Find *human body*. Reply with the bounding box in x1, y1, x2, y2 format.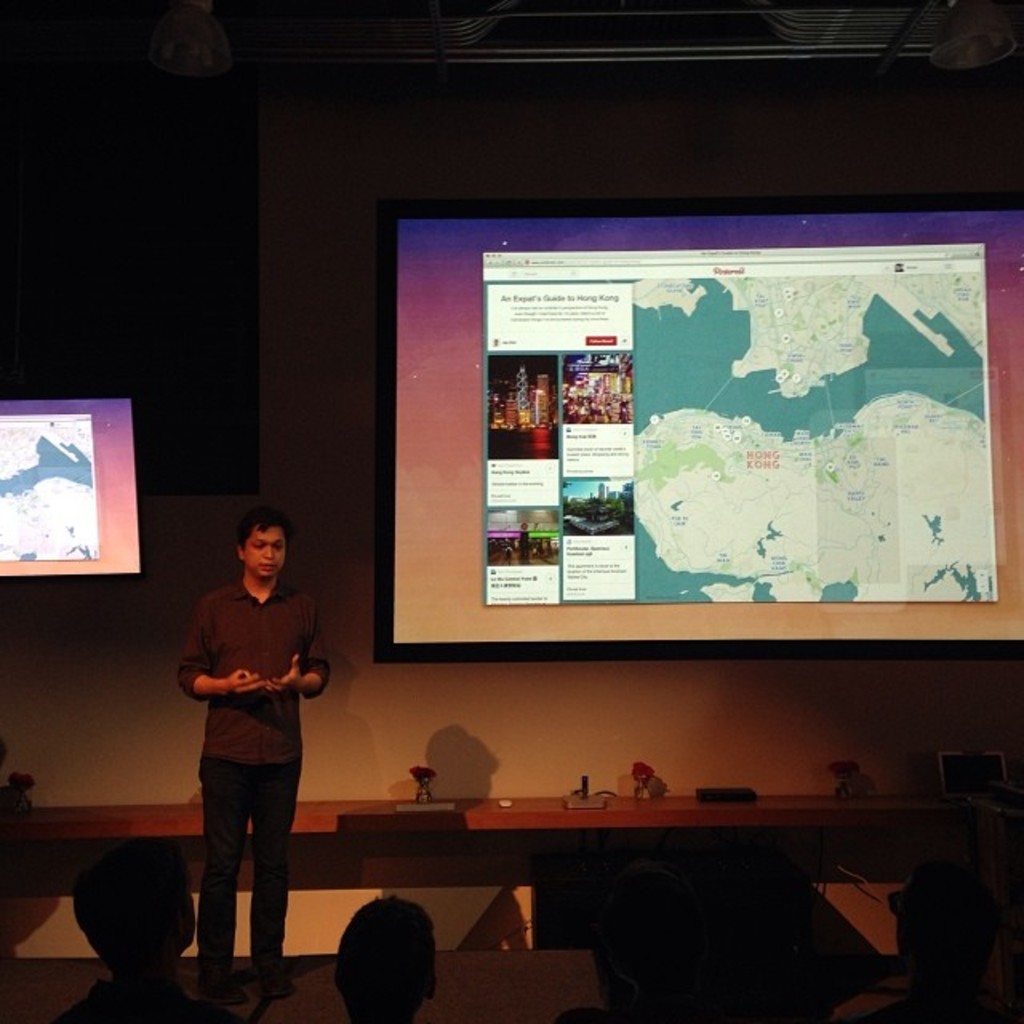
46, 837, 210, 1016.
